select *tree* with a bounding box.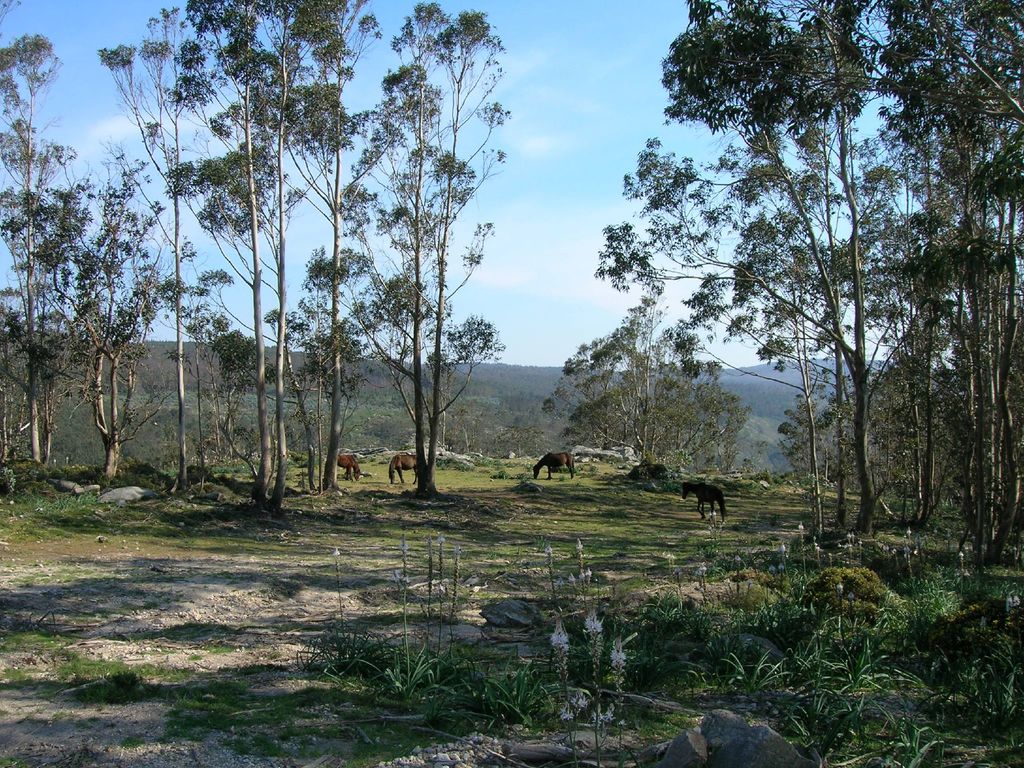
box=[0, 34, 95, 468].
